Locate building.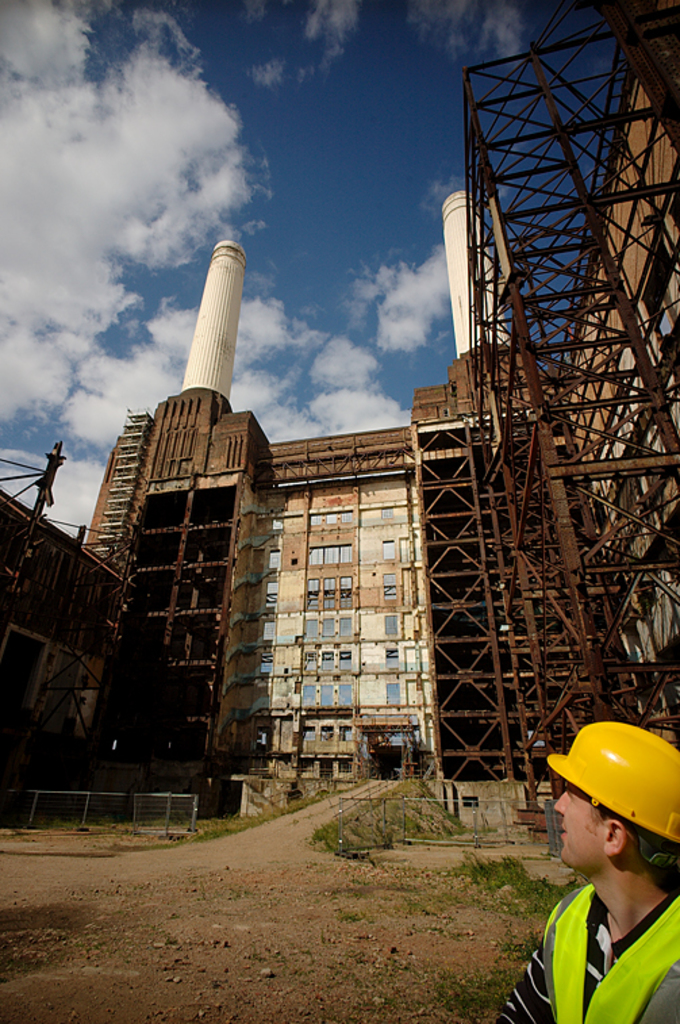
Bounding box: detection(238, 483, 435, 799).
